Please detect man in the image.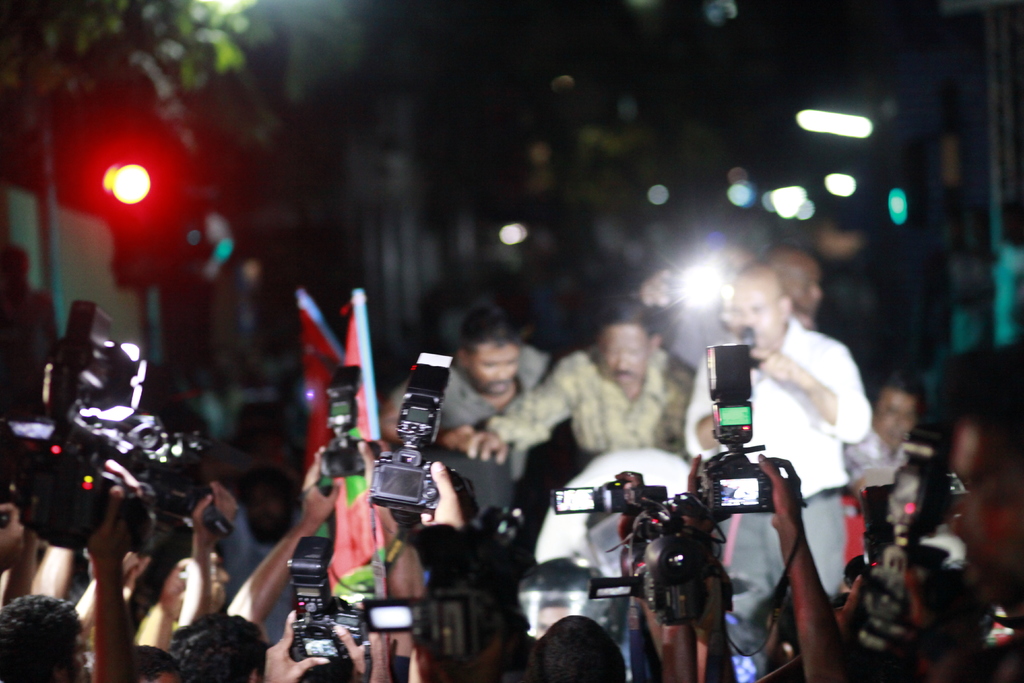
462 299 712 470.
